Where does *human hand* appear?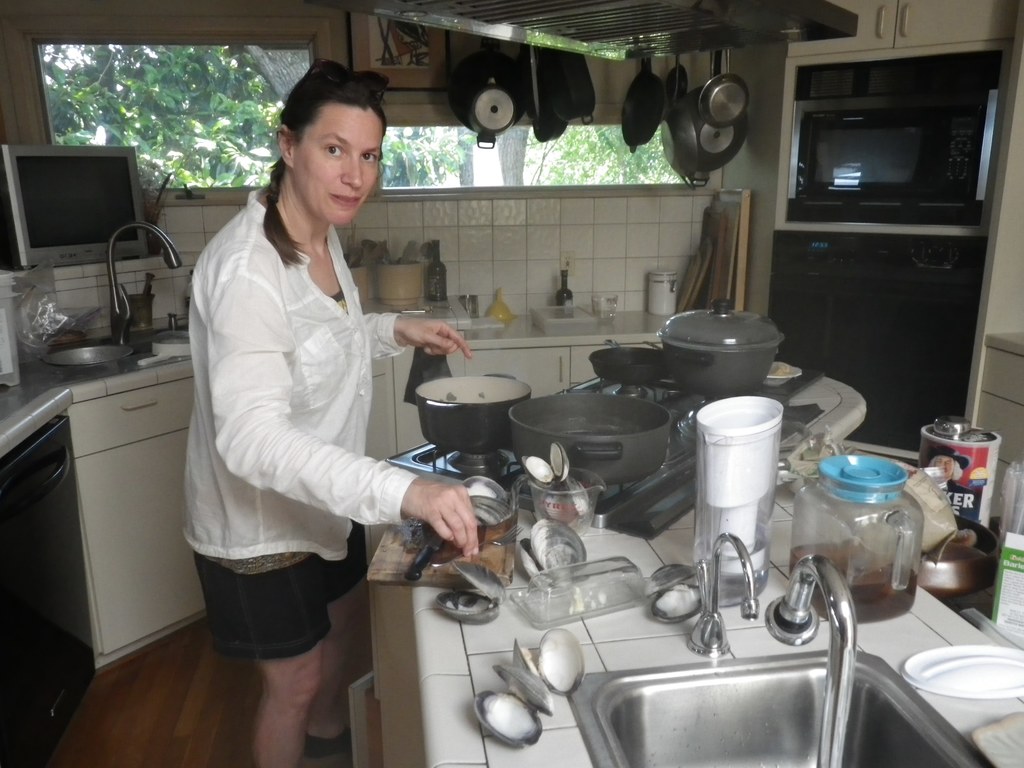
Appears at (left=396, top=315, right=476, bottom=360).
